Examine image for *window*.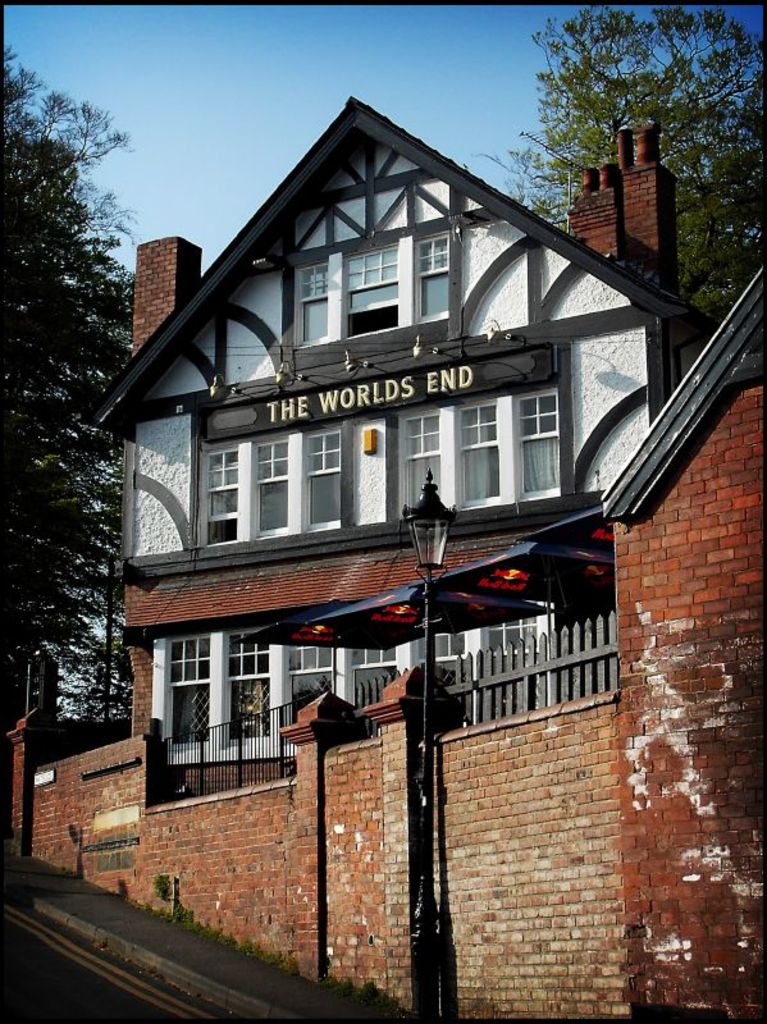
Examination result: 397,389,570,515.
